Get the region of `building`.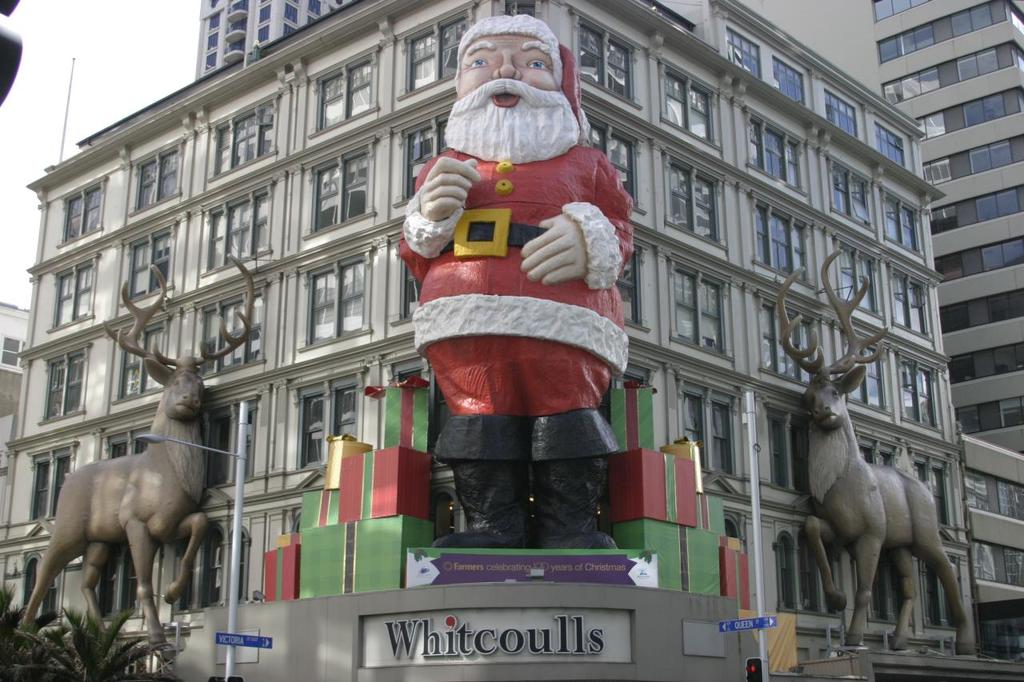
crop(196, 0, 346, 79).
